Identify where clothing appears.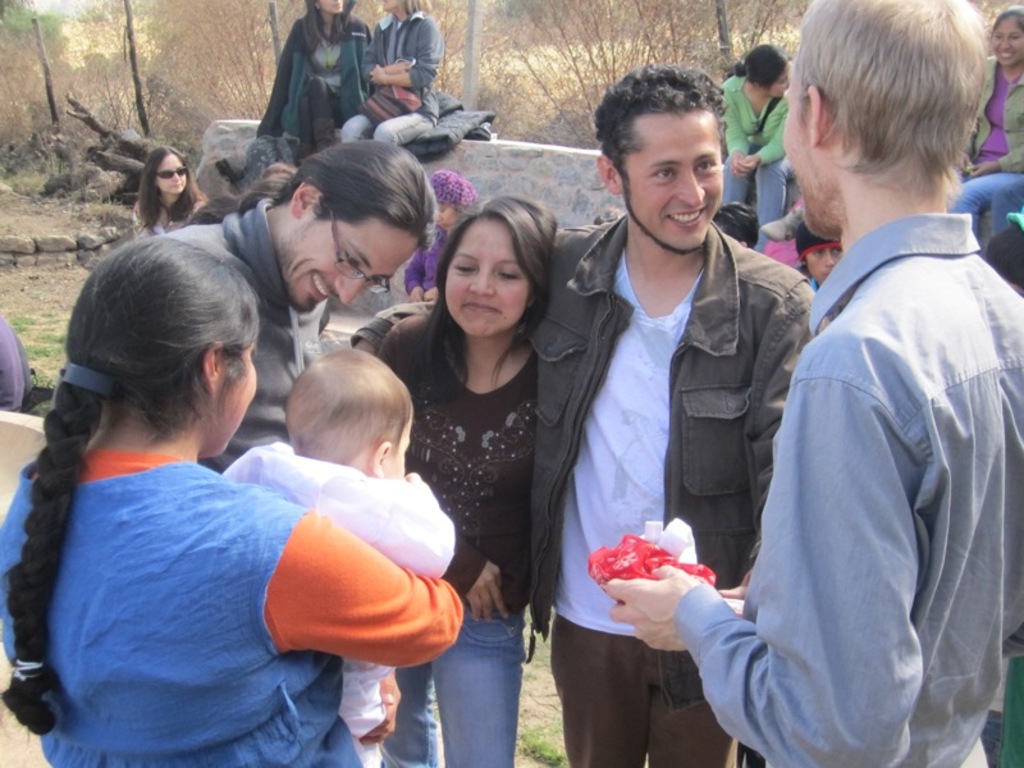
Appears at {"x1": 223, "y1": 438, "x2": 456, "y2": 767}.
